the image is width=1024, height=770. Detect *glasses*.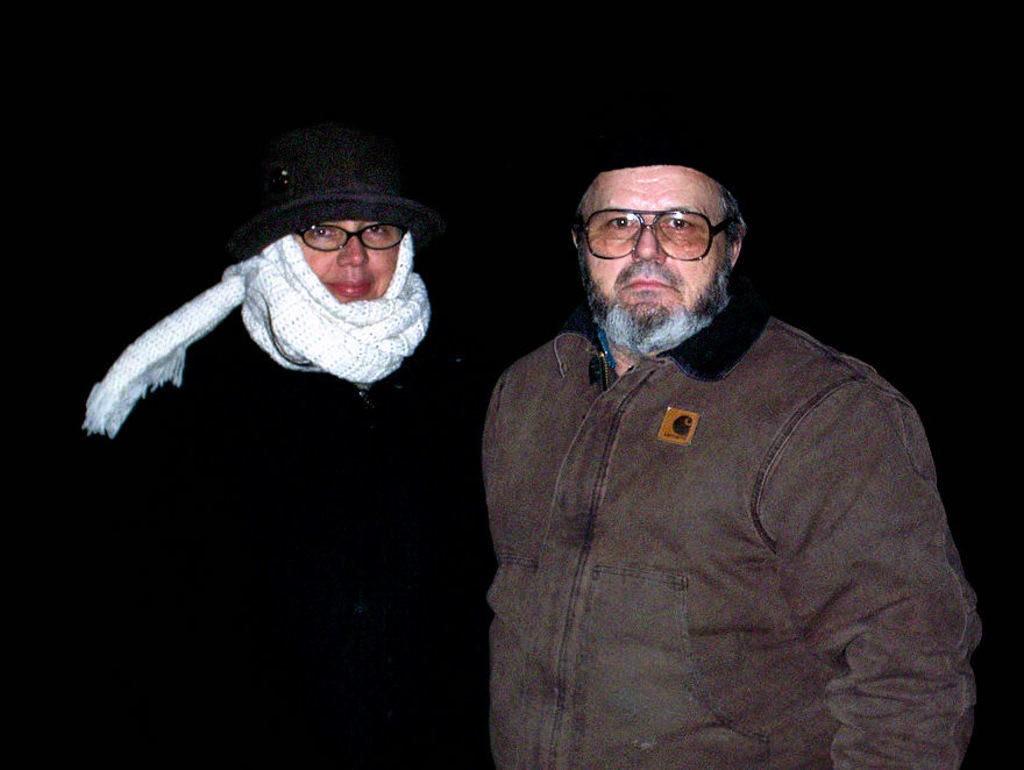
Detection: (304,224,413,248).
